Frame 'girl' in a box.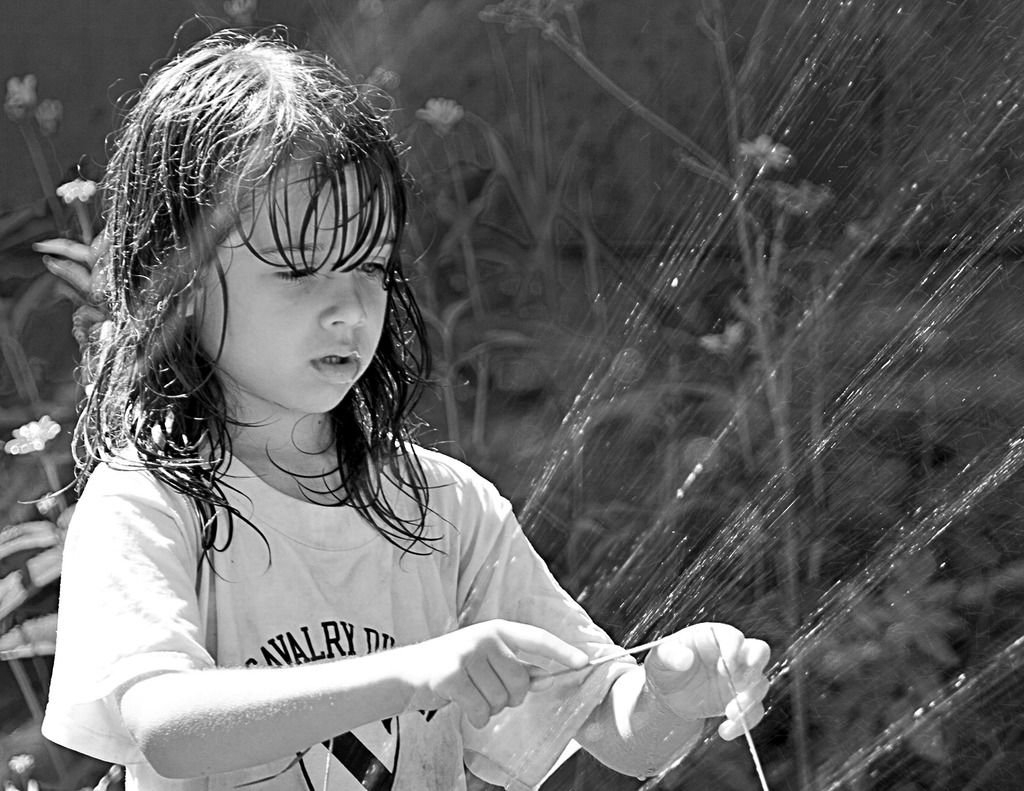
detection(33, 24, 767, 790).
